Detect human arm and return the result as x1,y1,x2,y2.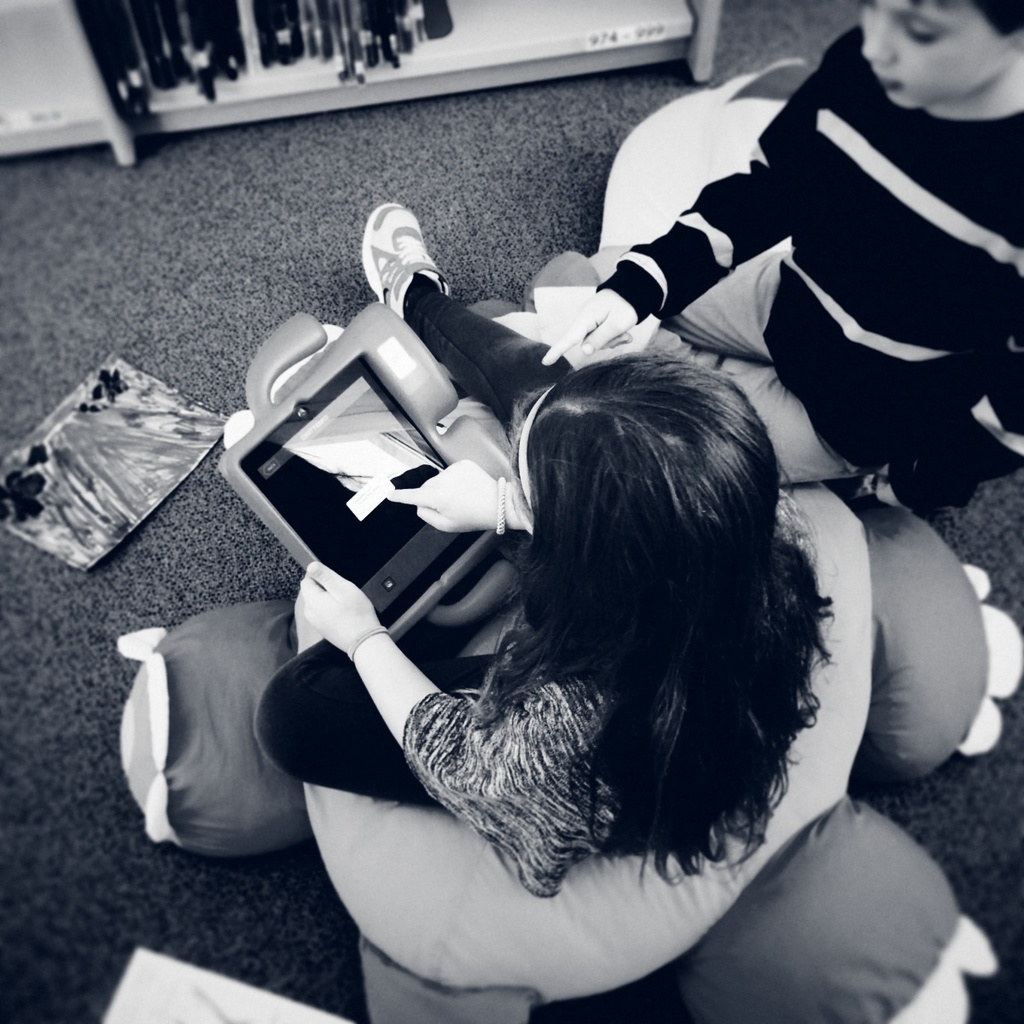
858,306,1023,513.
